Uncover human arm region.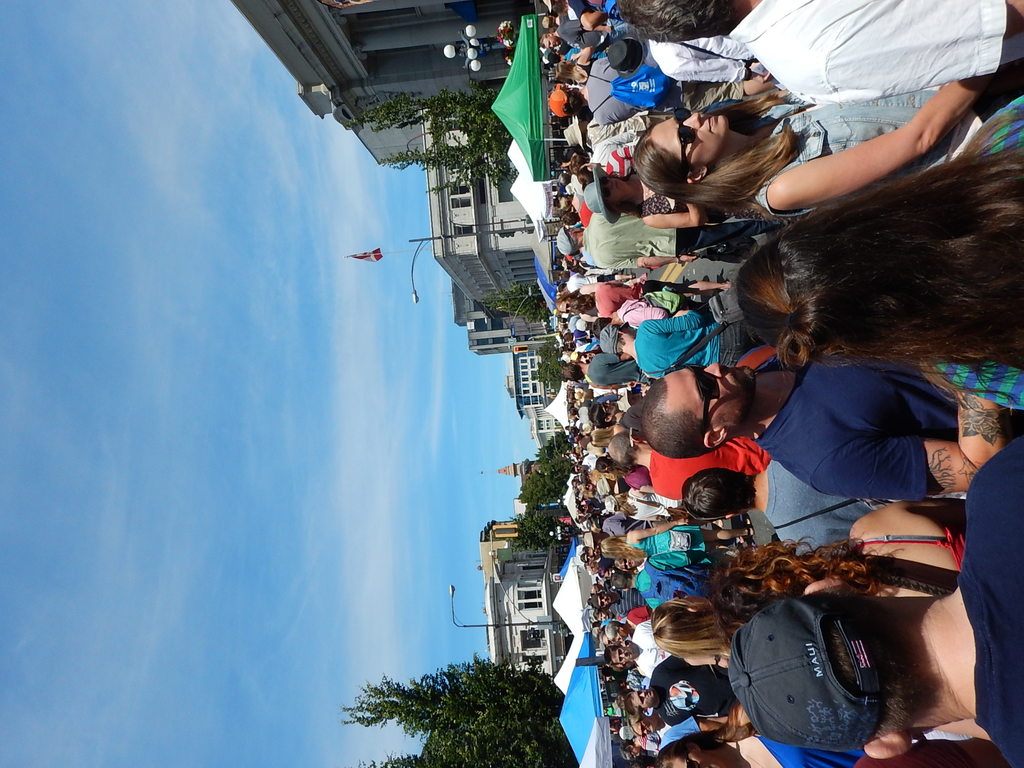
Uncovered: box=[803, 389, 1007, 495].
